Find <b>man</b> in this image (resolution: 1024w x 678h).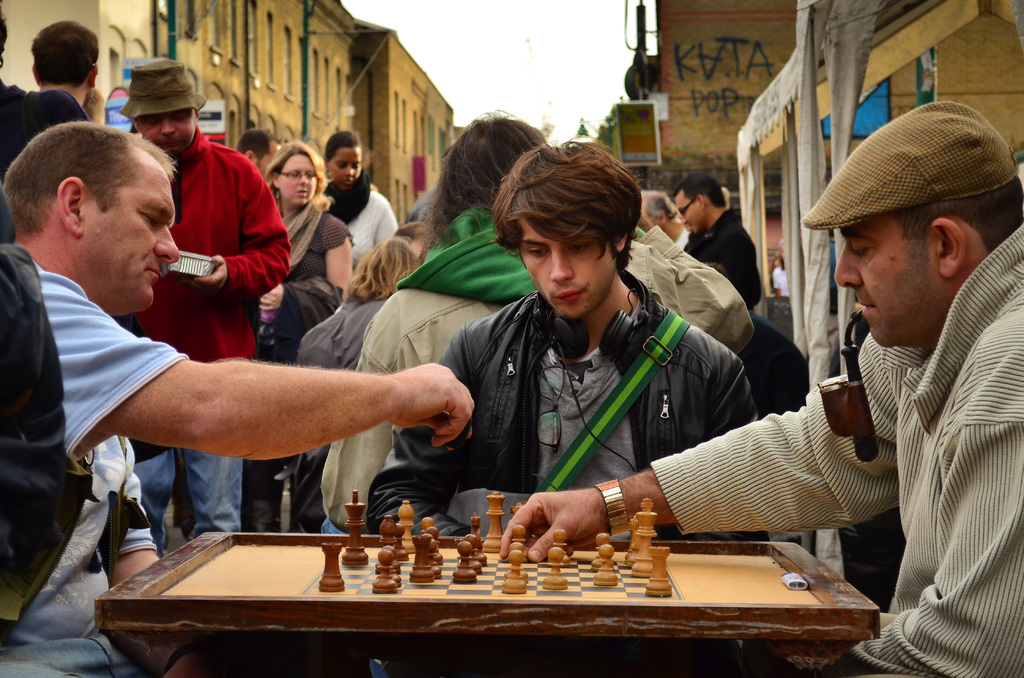
(left=84, top=86, right=106, bottom=122).
